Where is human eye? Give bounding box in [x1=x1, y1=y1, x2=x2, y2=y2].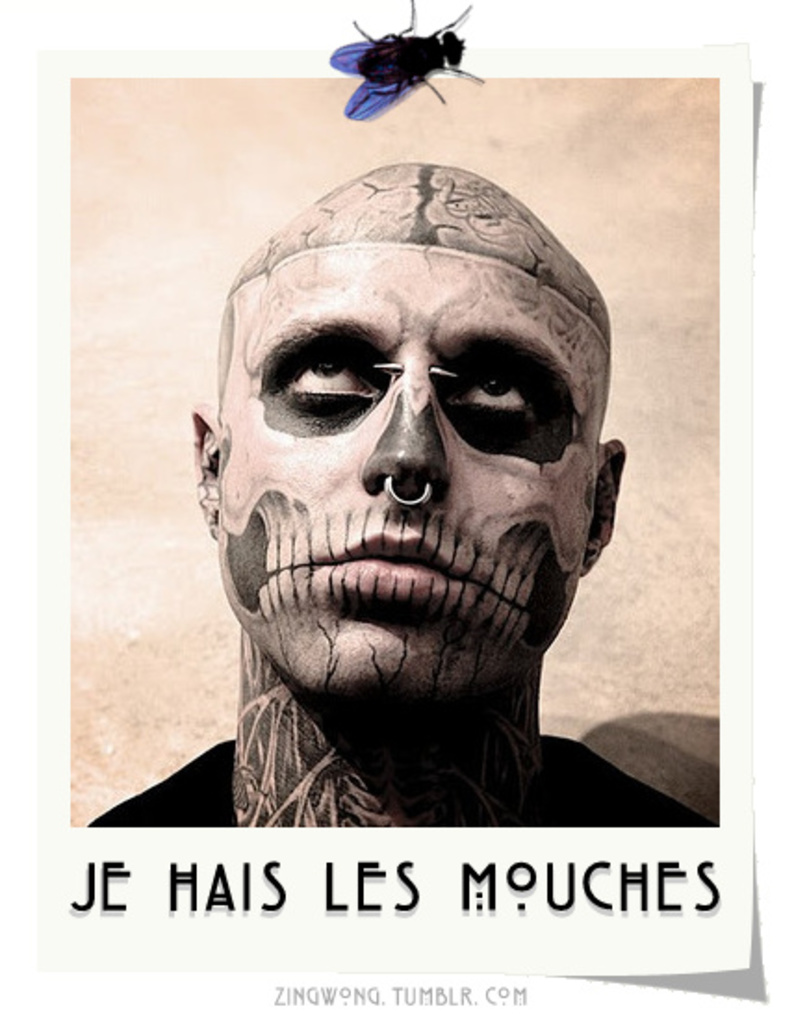
[x1=273, y1=341, x2=369, y2=425].
